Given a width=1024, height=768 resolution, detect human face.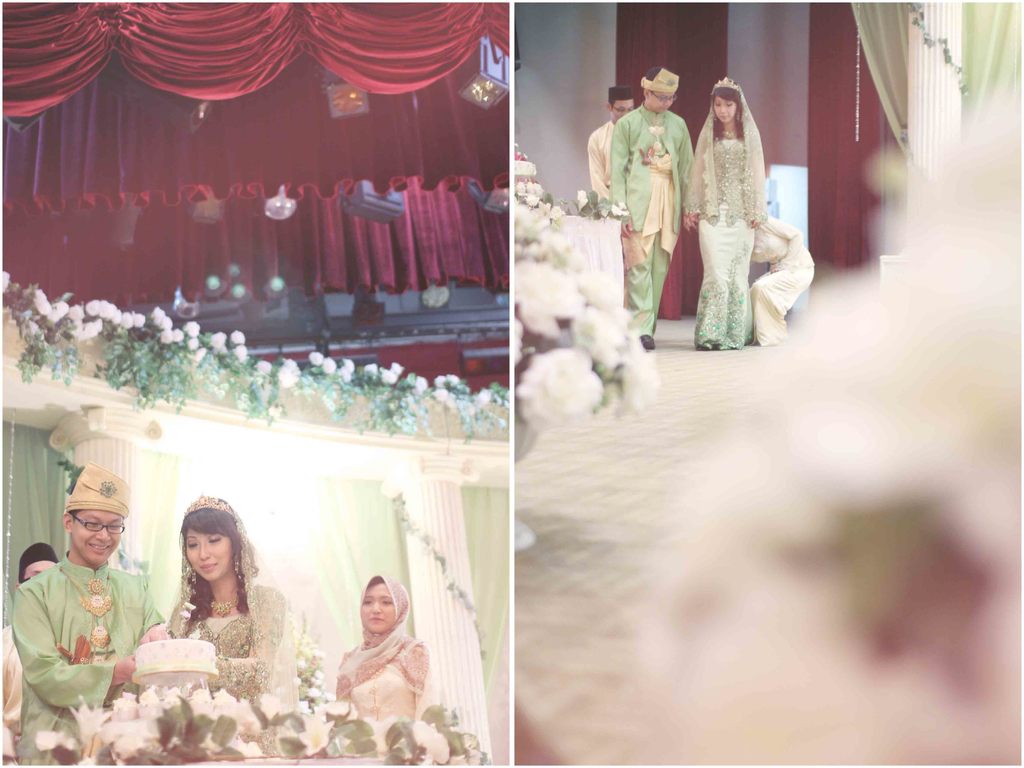
[left=650, top=90, right=673, bottom=114].
